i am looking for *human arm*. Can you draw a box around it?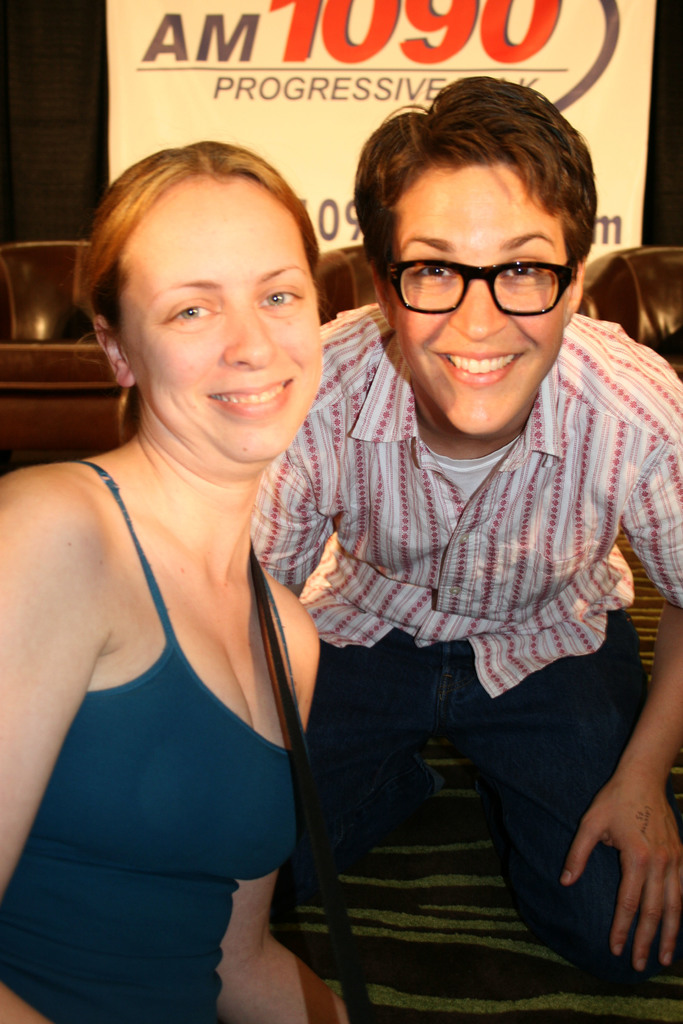
Sure, the bounding box is bbox=[186, 594, 342, 1023].
